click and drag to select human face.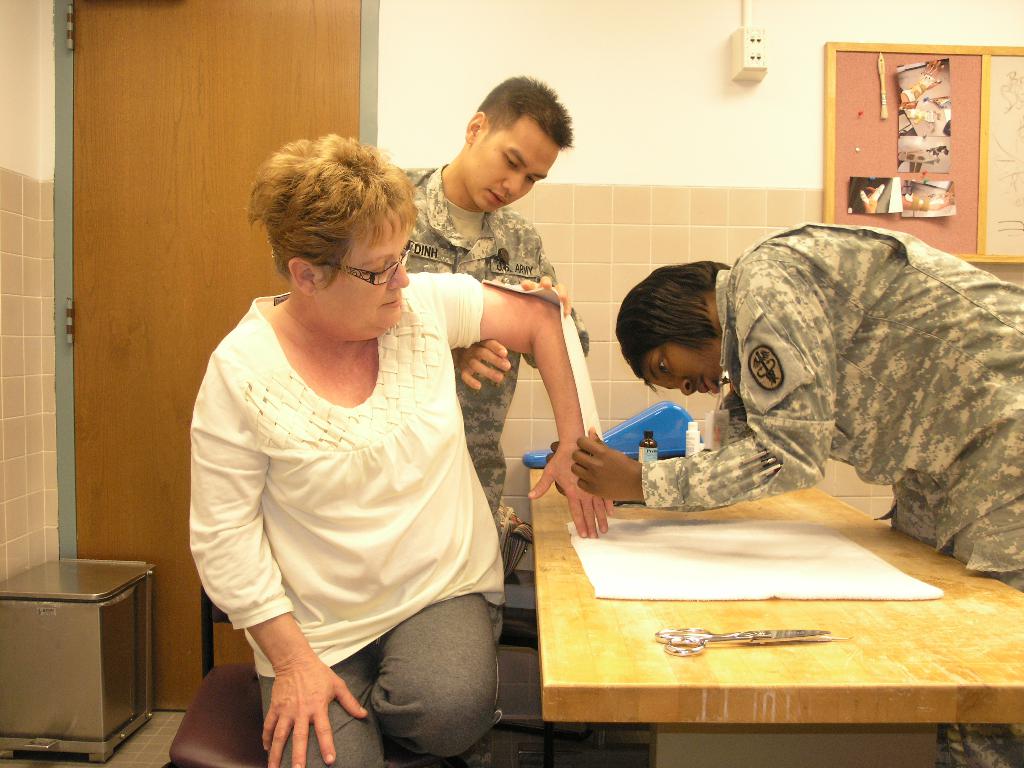
Selection: box(317, 220, 408, 335).
